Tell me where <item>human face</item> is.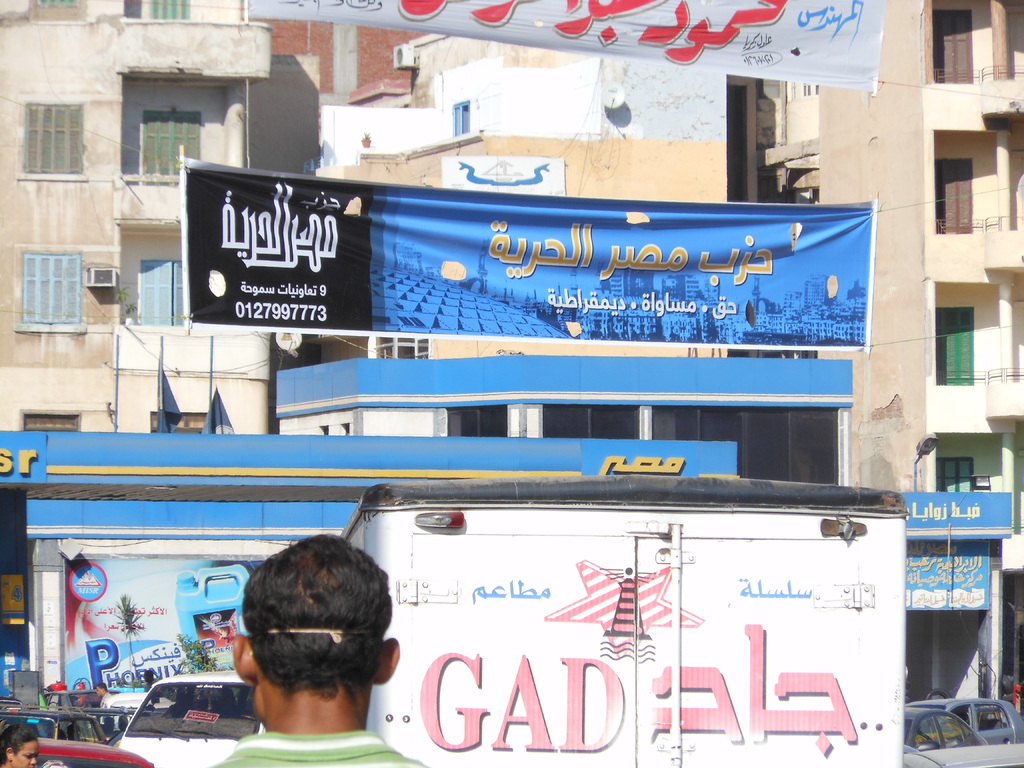
<item>human face</item> is at detection(97, 687, 103, 697).
